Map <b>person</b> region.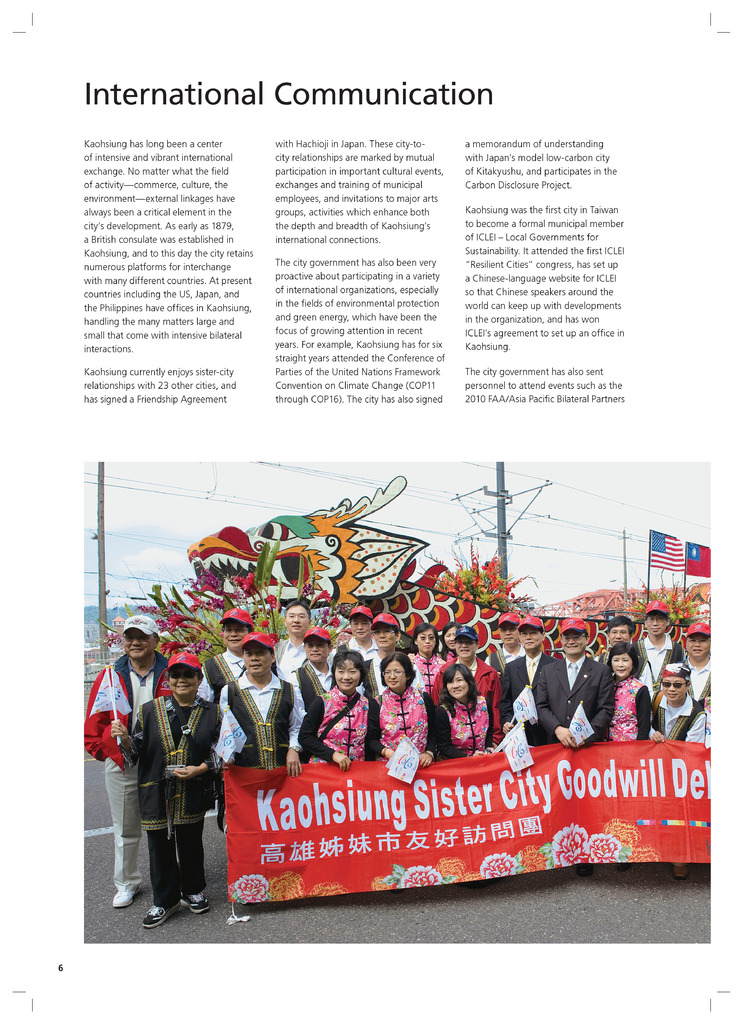
Mapped to detection(122, 623, 216, 919).
